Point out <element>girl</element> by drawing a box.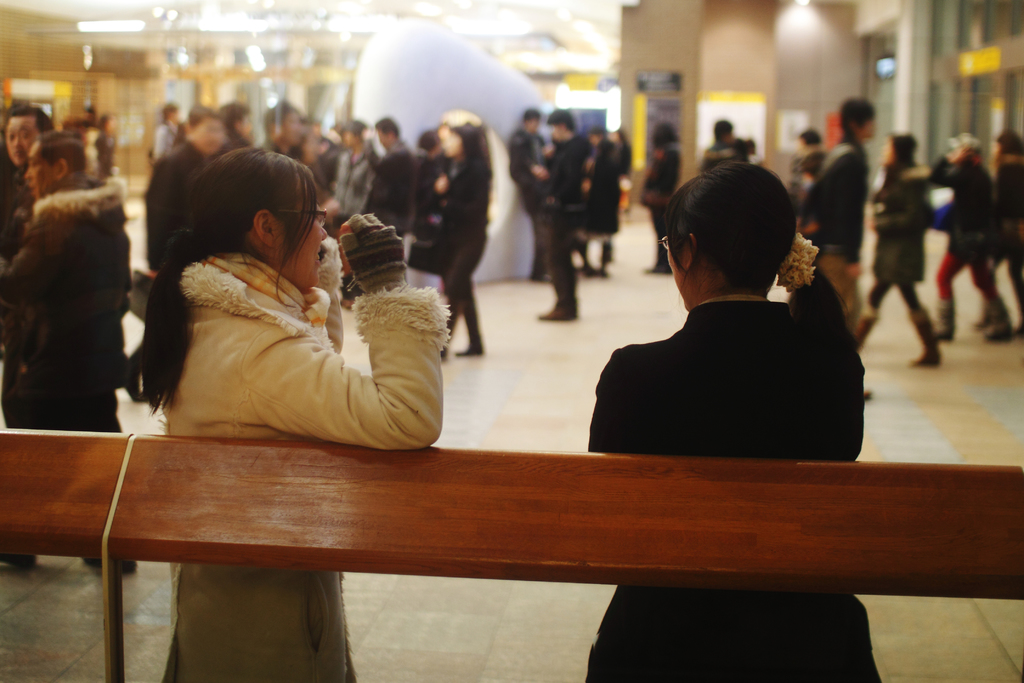
(left=125, top=151, right=448, bottom=682).
